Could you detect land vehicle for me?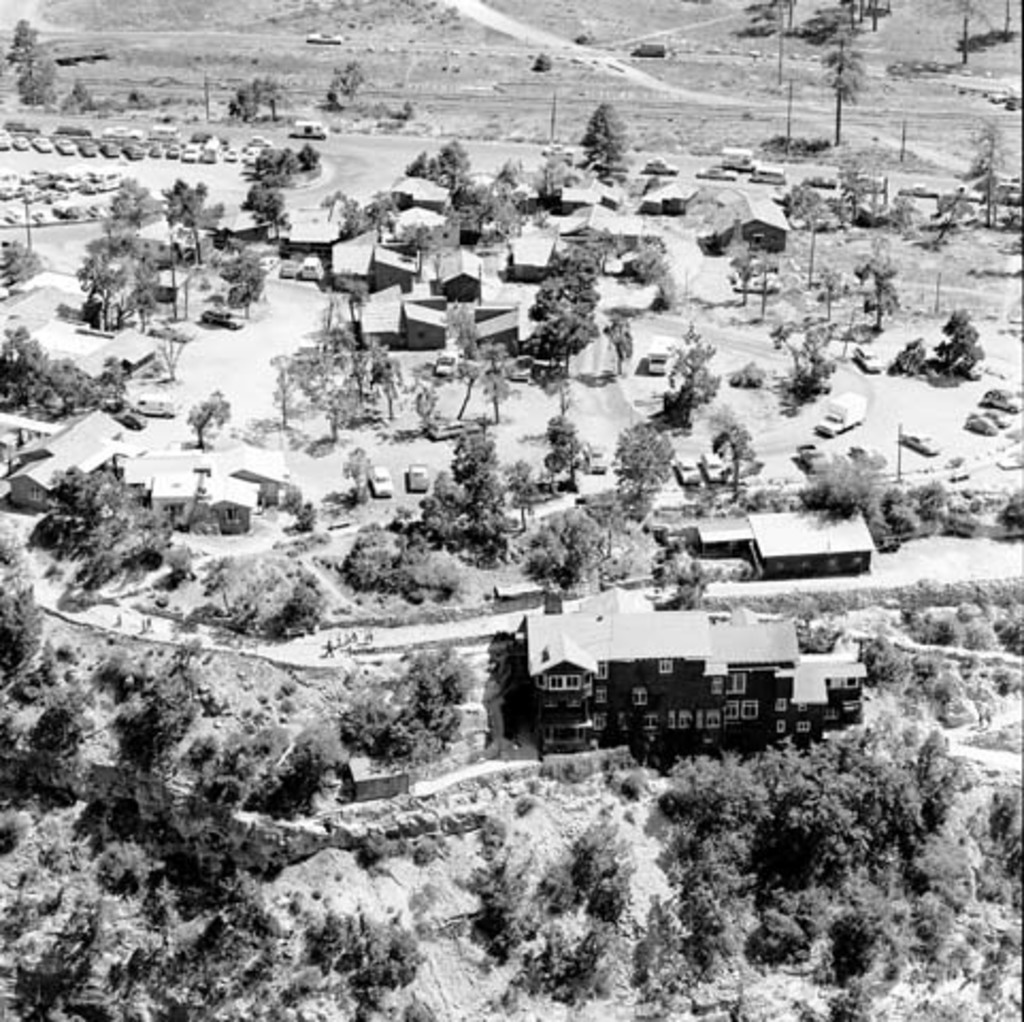
Detection result: box(639, 153, 679, 177).
